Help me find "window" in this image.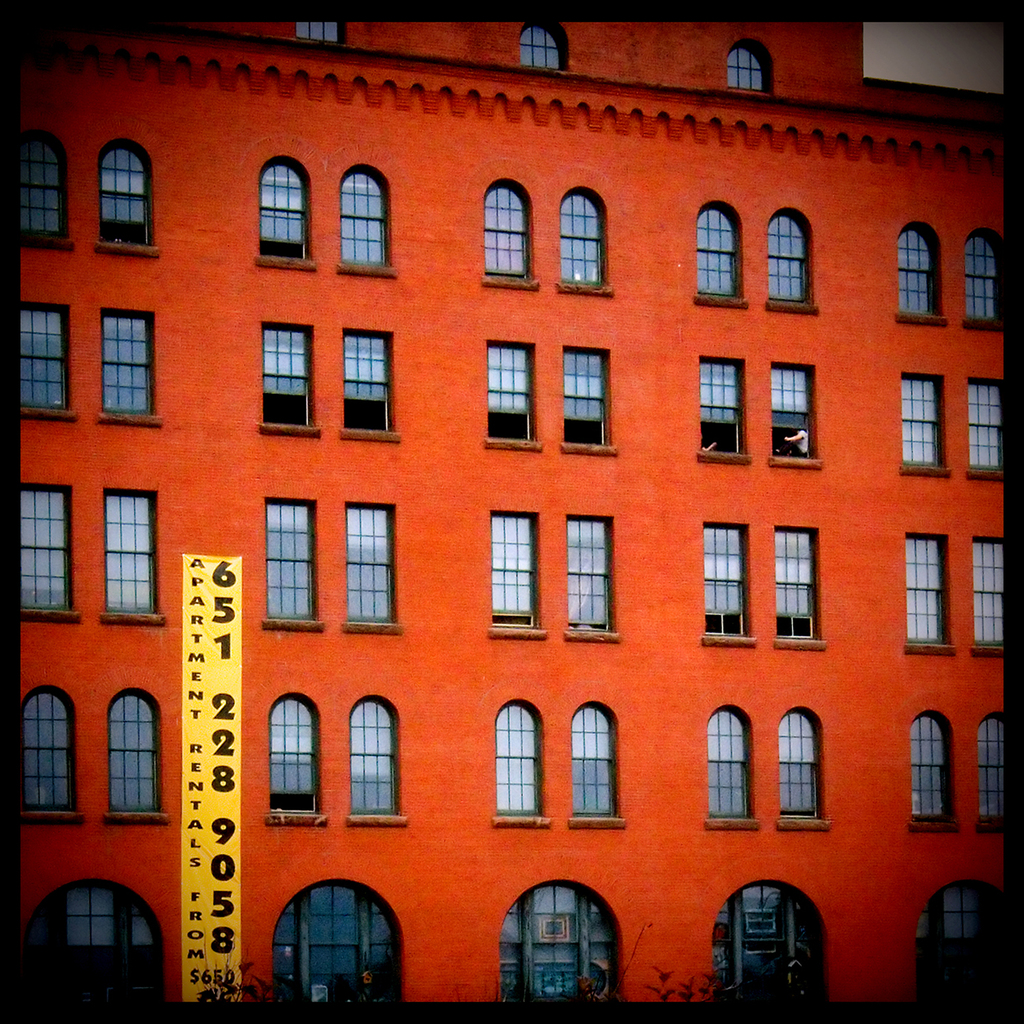
Found it: 106/692/156/810.
